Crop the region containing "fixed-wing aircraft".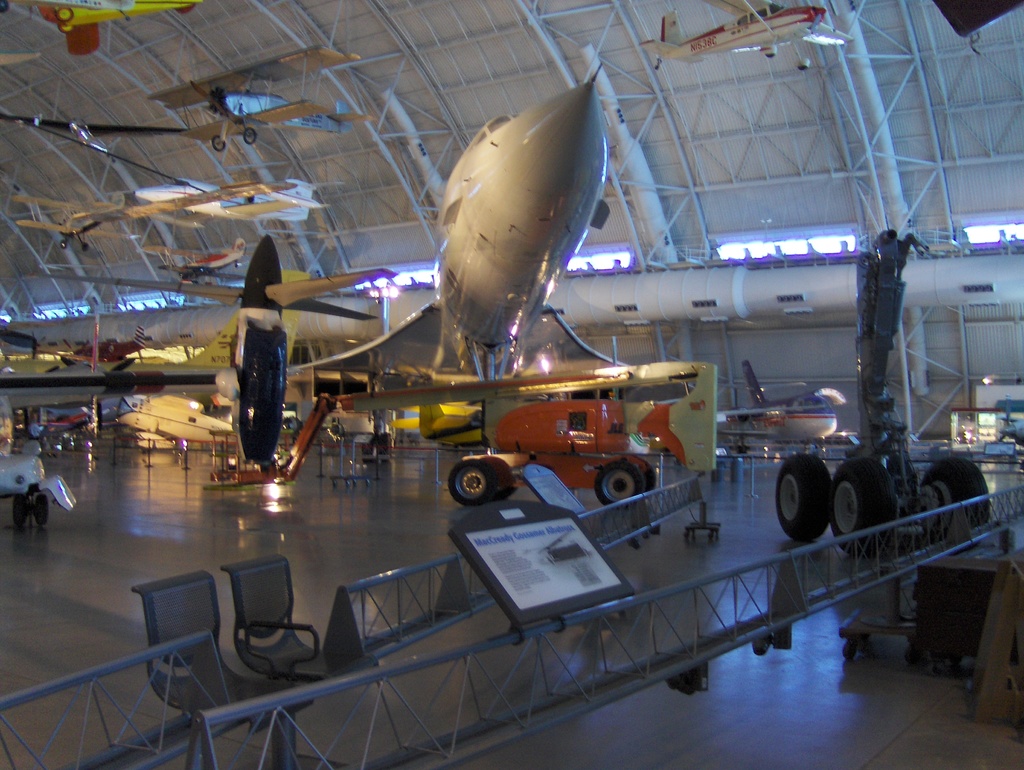
Crop region: 630:0:863:69.
